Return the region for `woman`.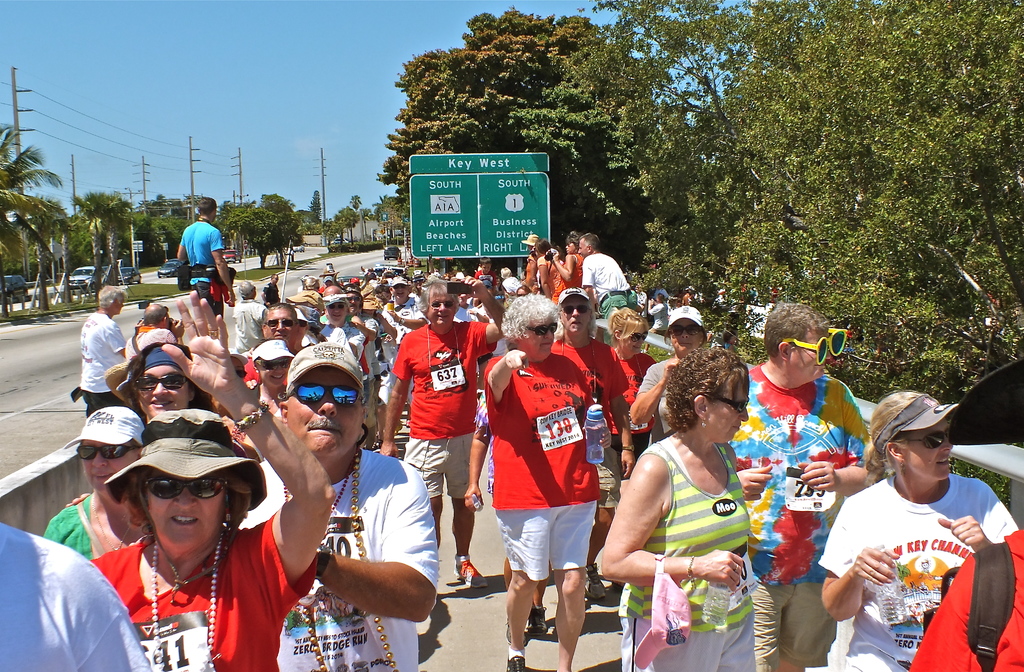
BBox(95, 287, 342, 671).
